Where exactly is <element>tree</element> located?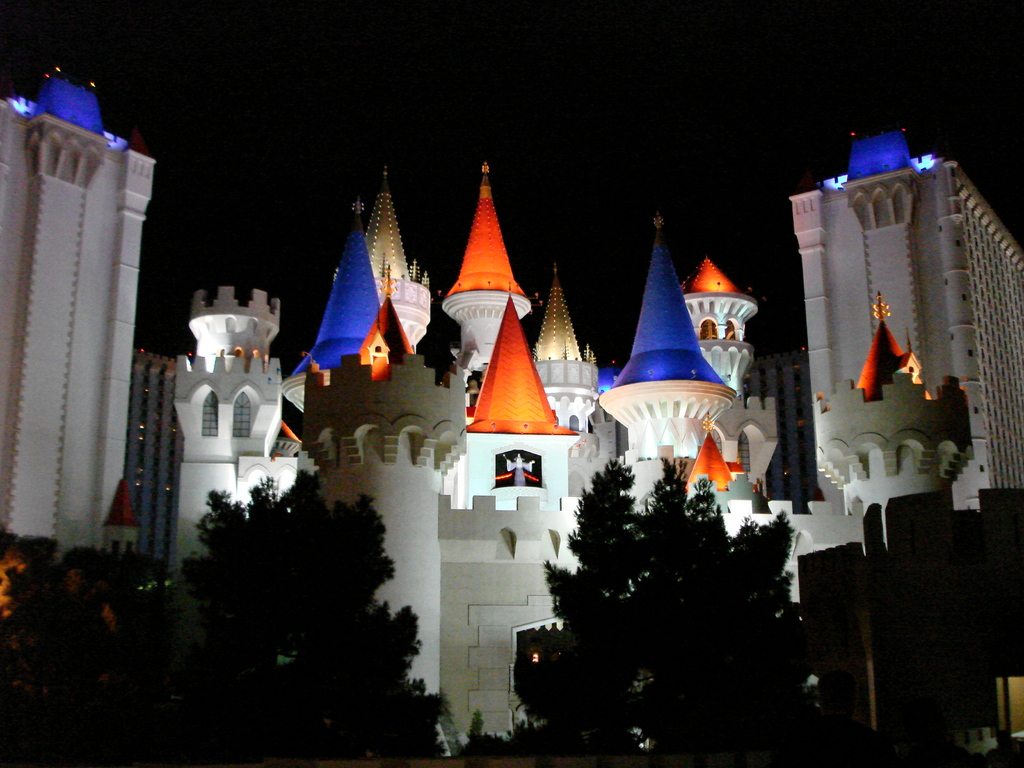
Its bounding box is 159, 454, 437, 731.
